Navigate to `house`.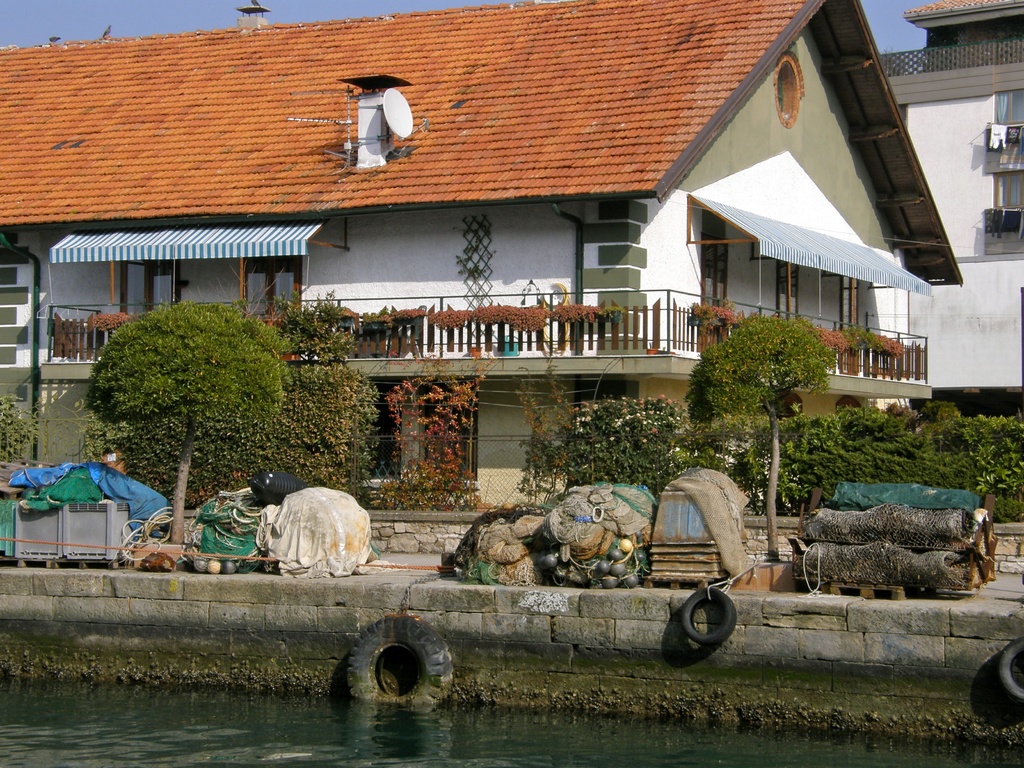
Navigation target: [888,0,1023,421].
